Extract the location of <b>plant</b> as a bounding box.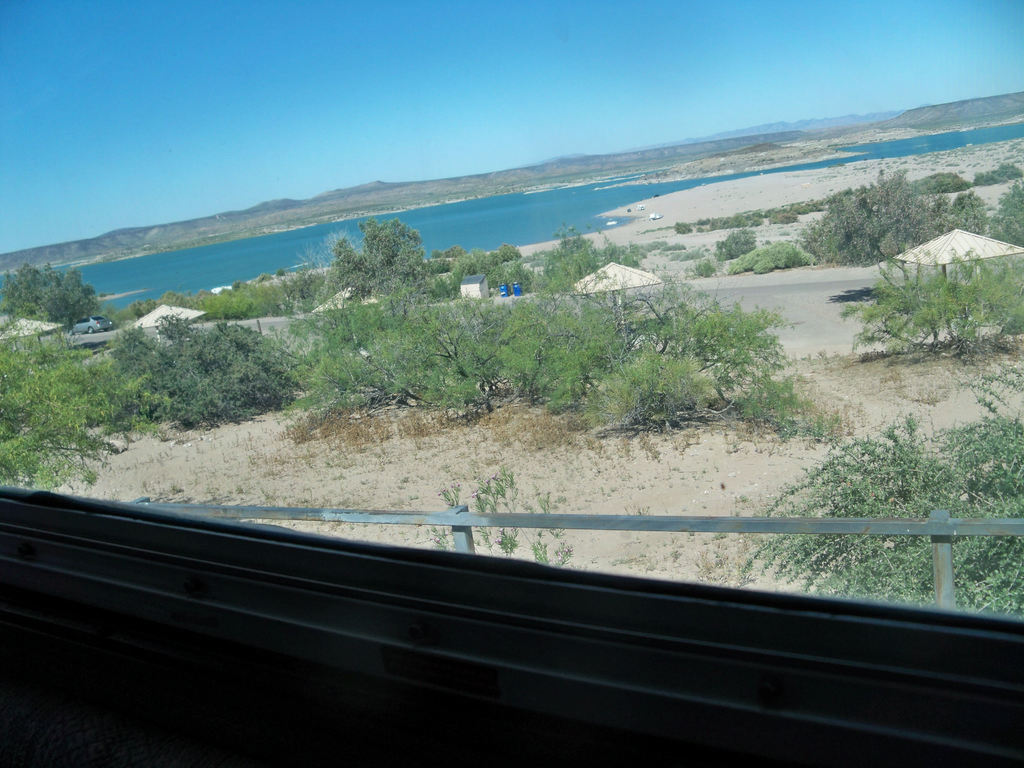
<region>427, 469, 577, 566</region>.
